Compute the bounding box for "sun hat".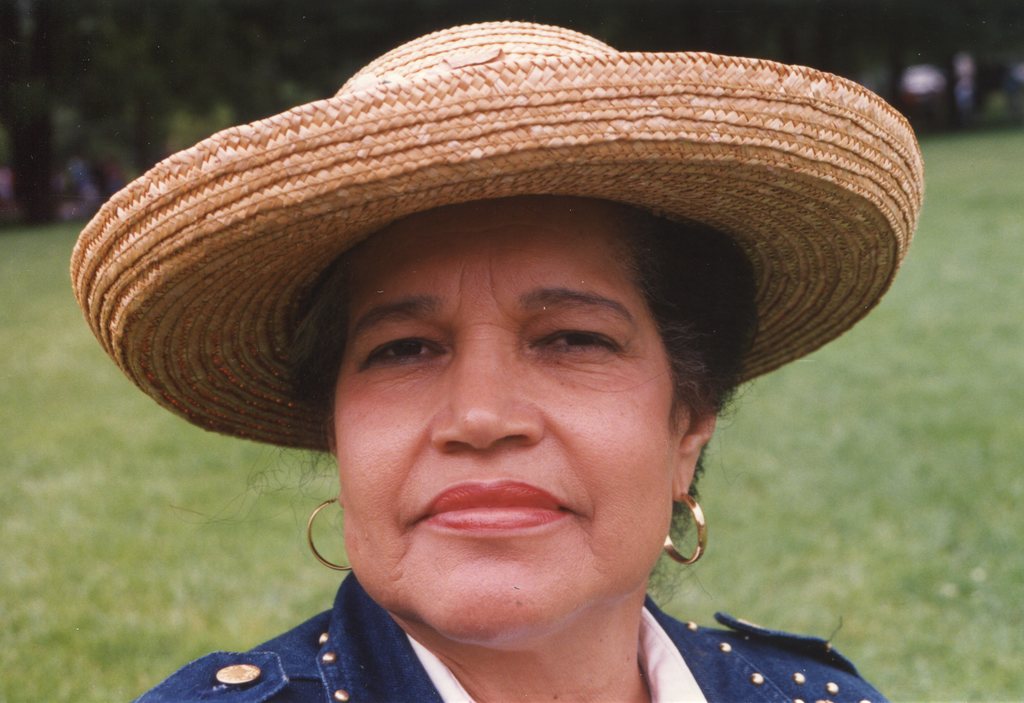
x1=69 y1=25 x2=921 y2=464.
